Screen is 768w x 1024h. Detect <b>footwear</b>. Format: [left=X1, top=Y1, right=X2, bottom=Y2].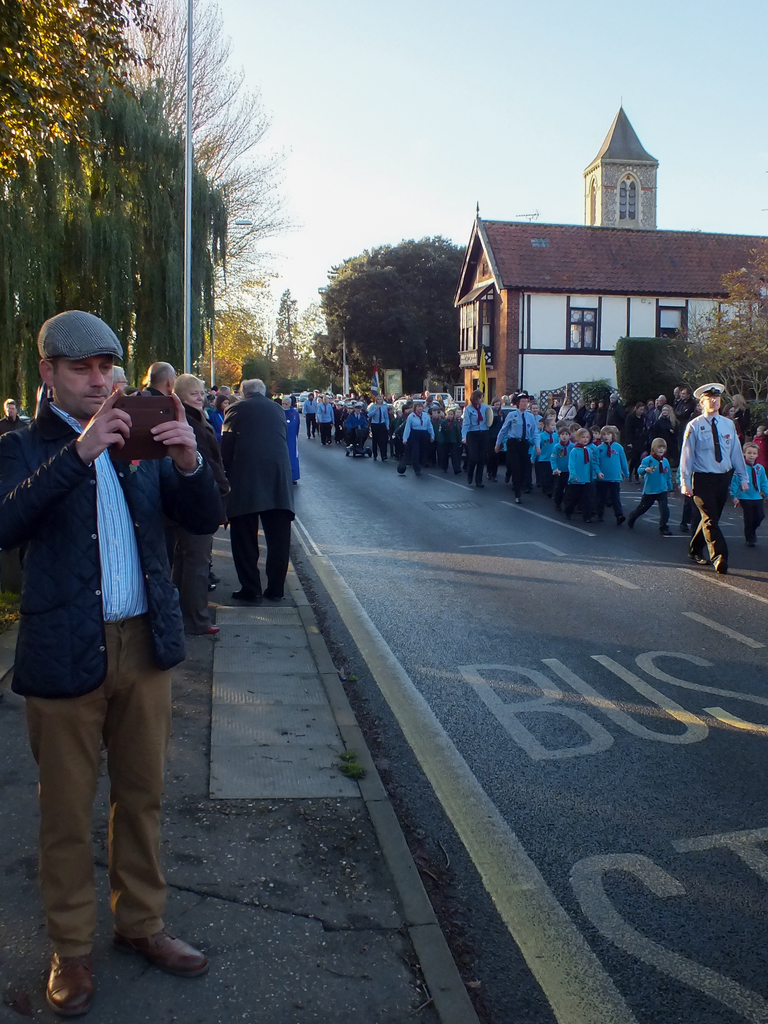
[left=745, top=538, right=755, bottom=547].
